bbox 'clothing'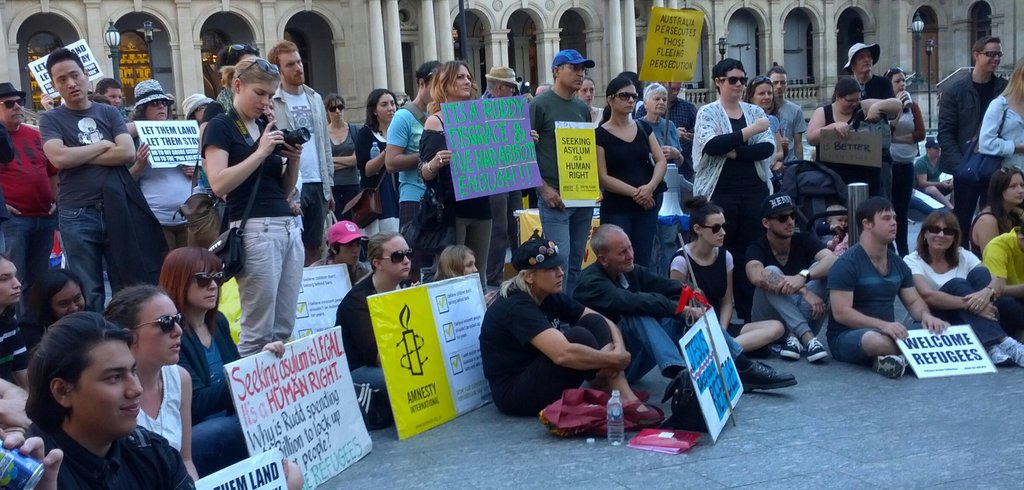
909, 241, 1007, 348
